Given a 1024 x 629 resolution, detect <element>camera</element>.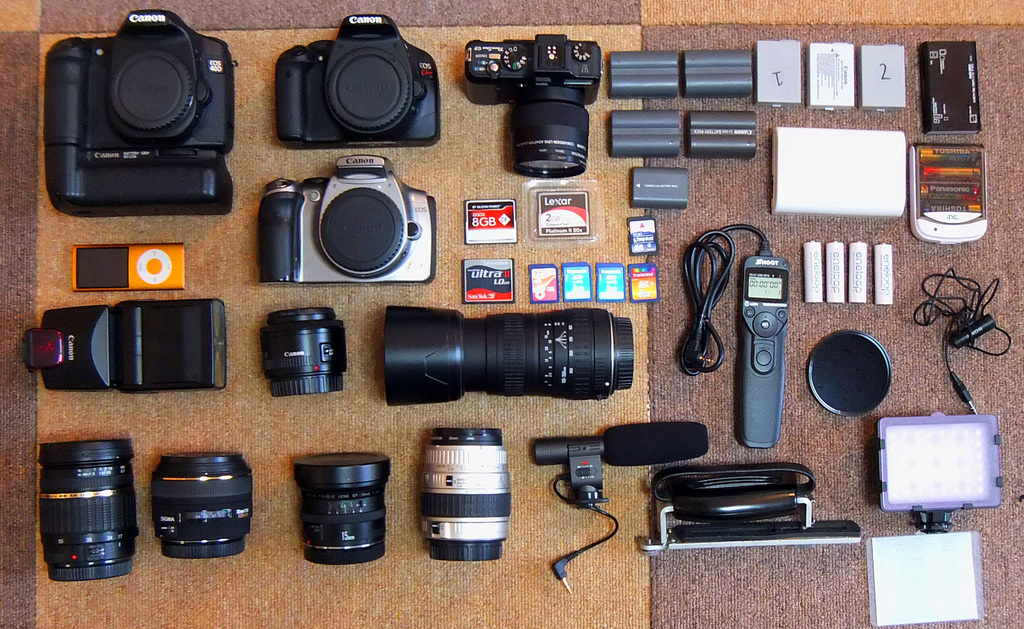
(465,35,607,173).
